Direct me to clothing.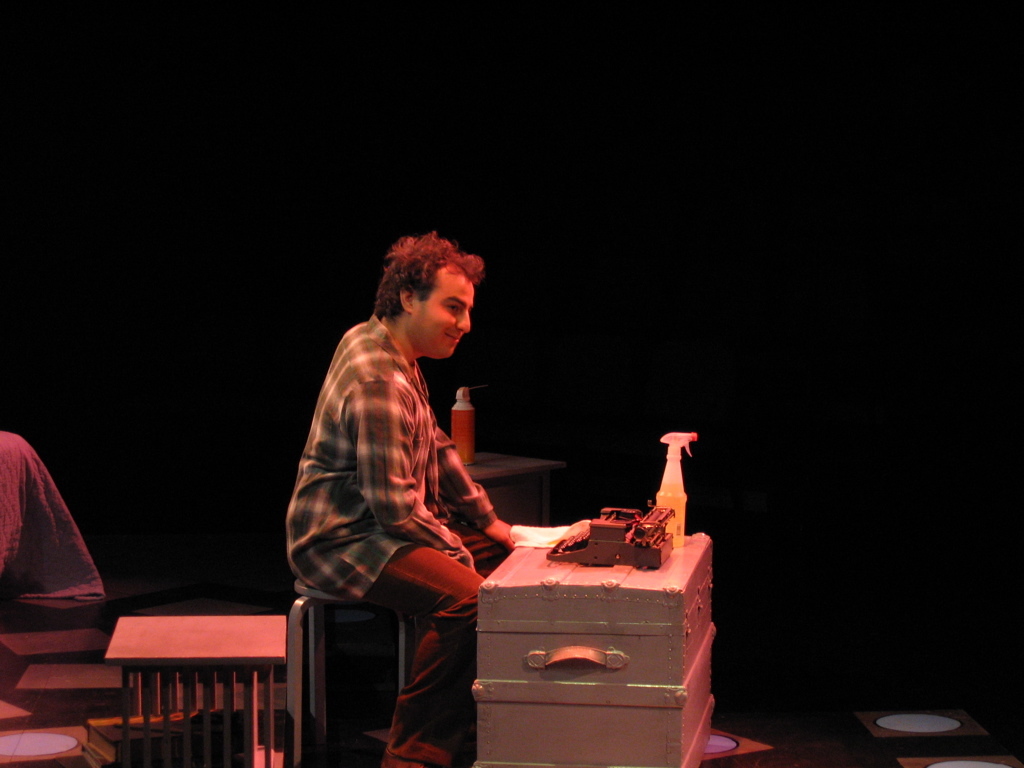
Direction: [275, 314, 500, 760].
